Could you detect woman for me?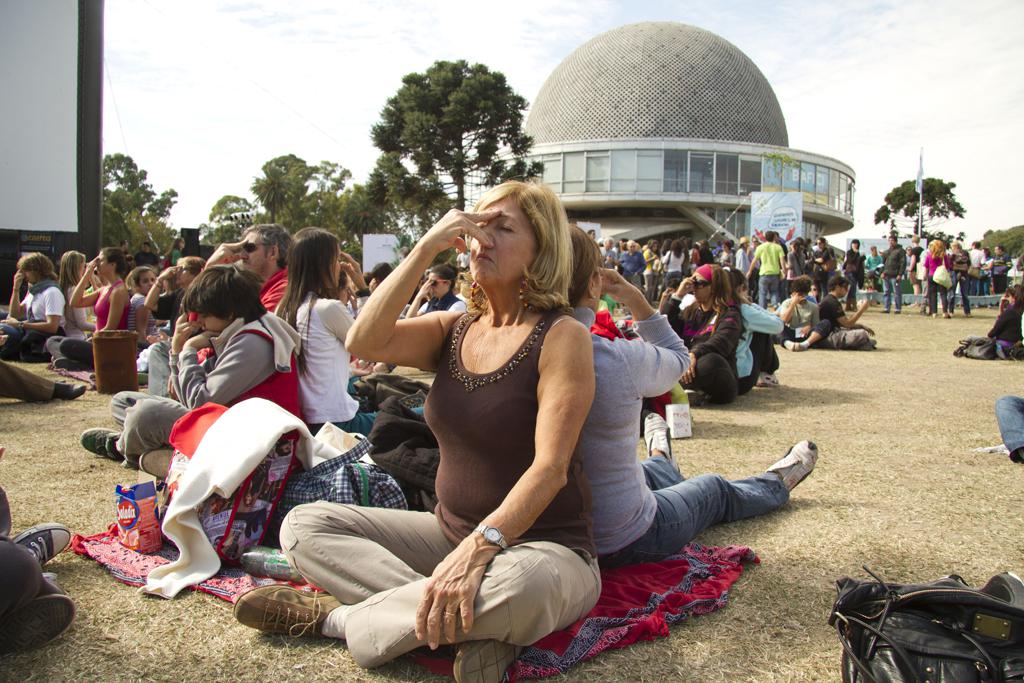
Detection result: locate(567, 219, 817, 564).
